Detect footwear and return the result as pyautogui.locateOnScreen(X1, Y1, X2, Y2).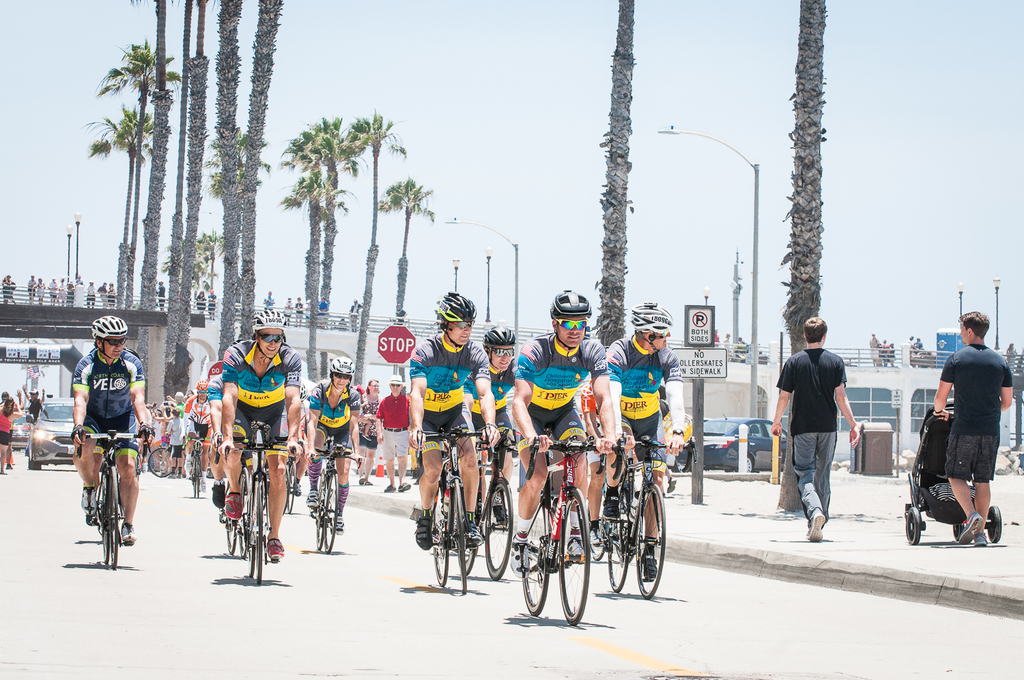
pyautogui.locateOnScreen(332, 516, 343, 535).
